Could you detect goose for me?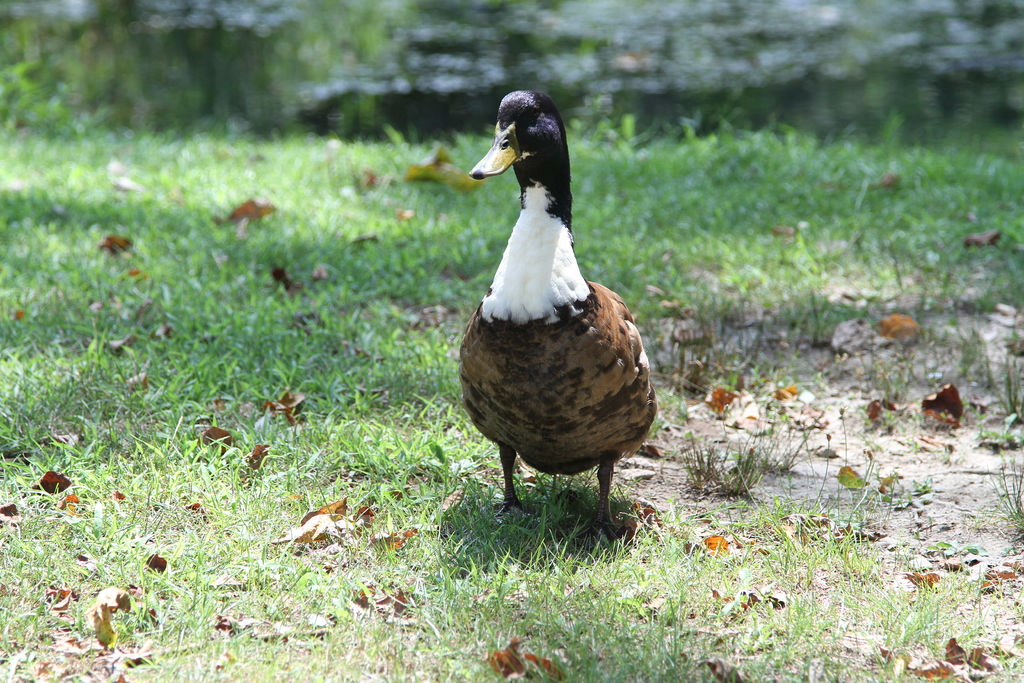
Detection result: BBox(452, 107, 666, 539).
